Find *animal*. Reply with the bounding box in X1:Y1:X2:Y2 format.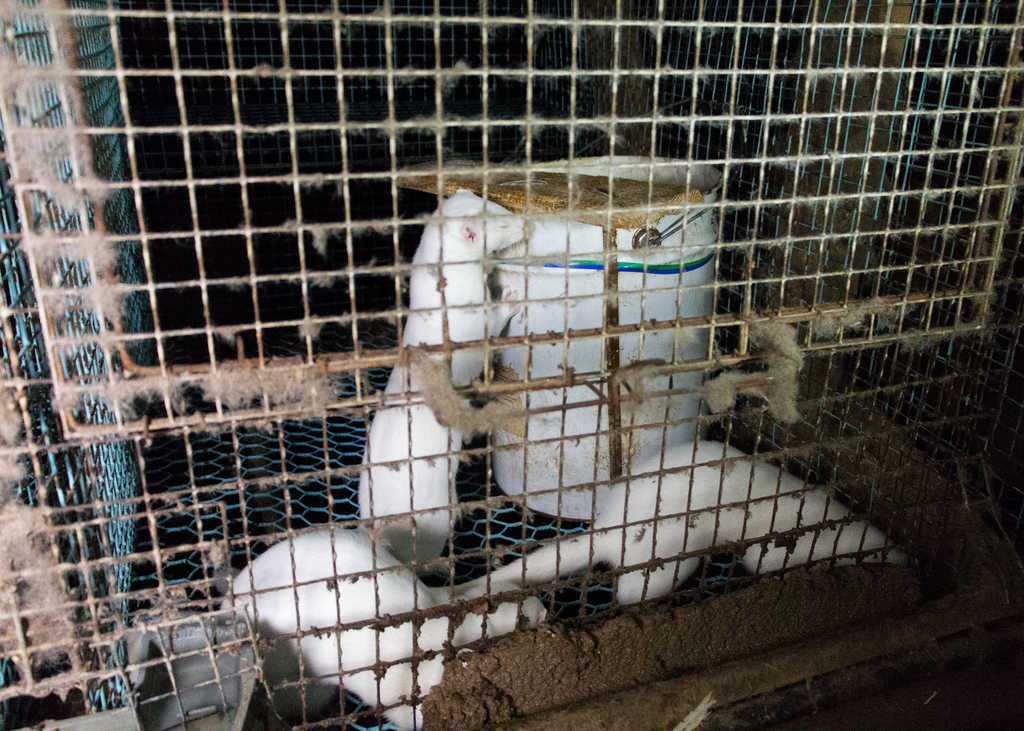
225:531:529:730.
